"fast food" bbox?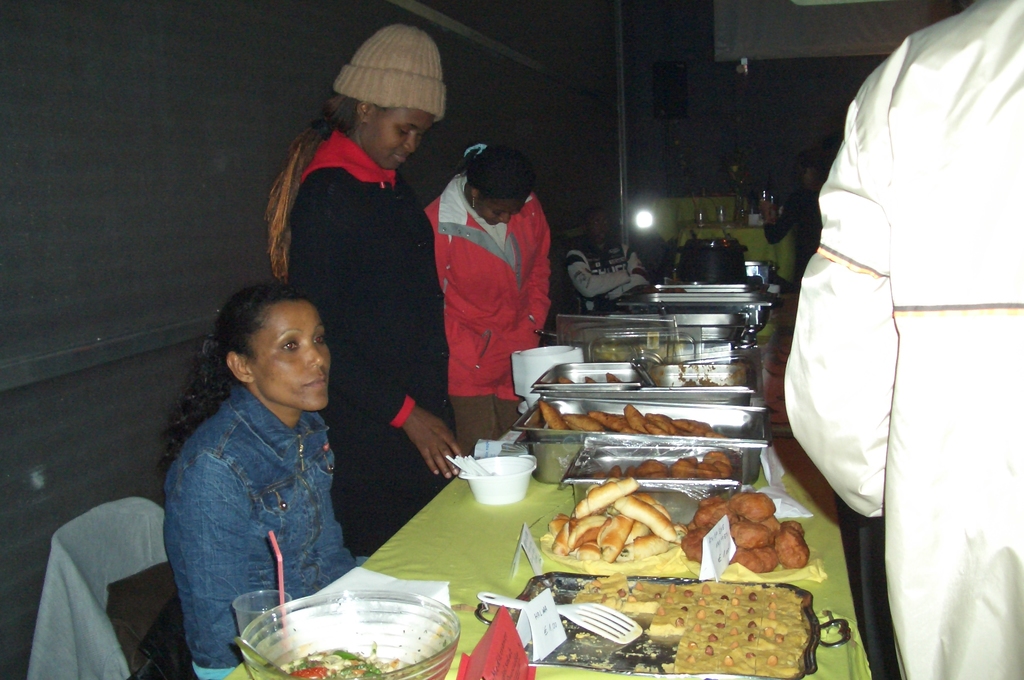
box=[564, 410, 601, 432]
